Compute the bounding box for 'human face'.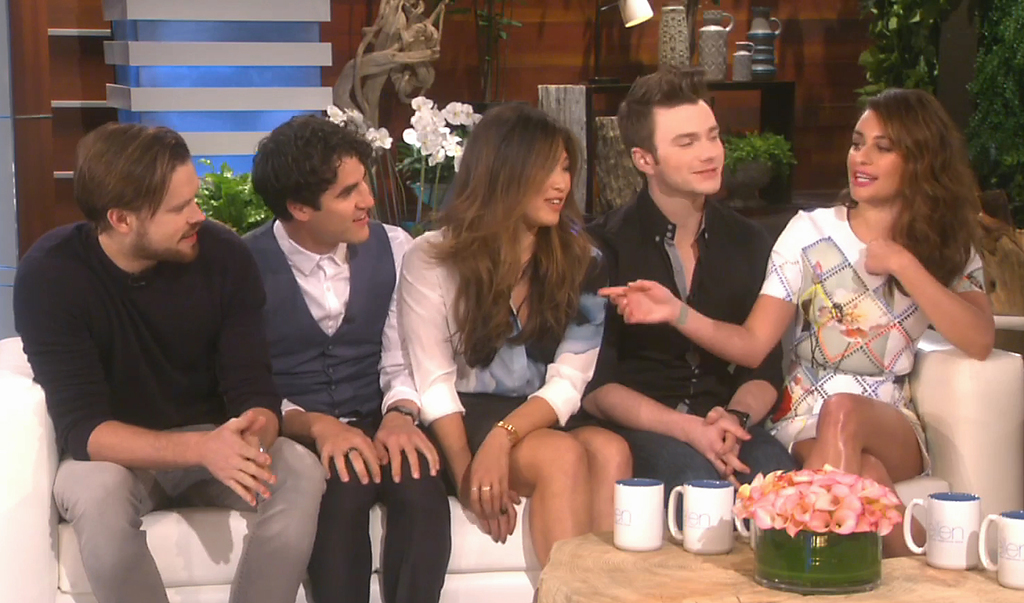
650 95 727 192.
